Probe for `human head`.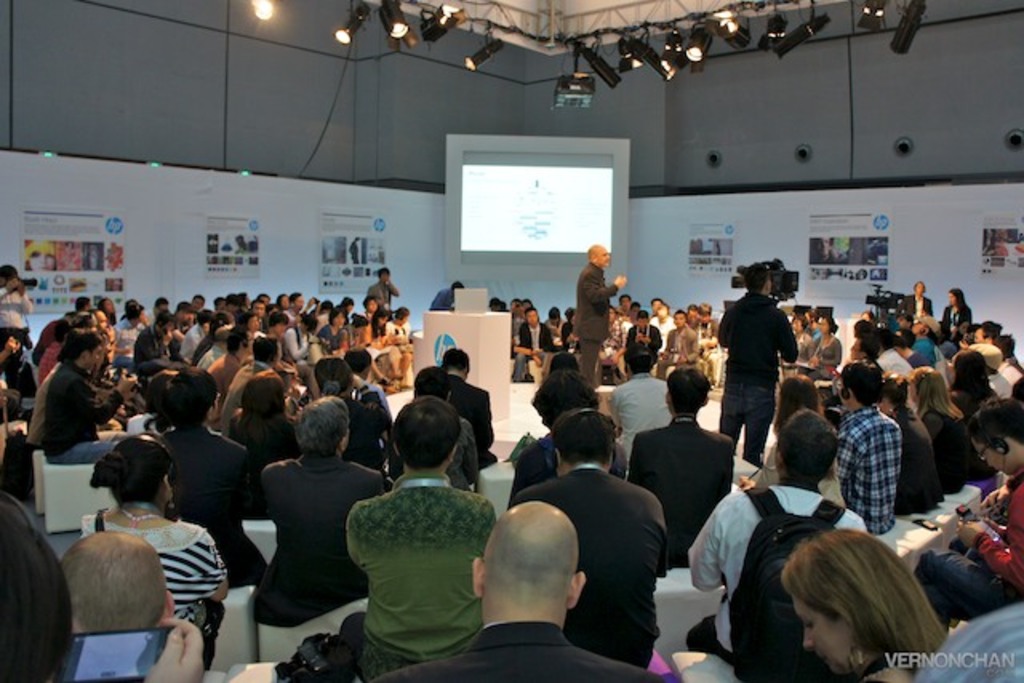
Probe result: [482, 504, 592, 648].
